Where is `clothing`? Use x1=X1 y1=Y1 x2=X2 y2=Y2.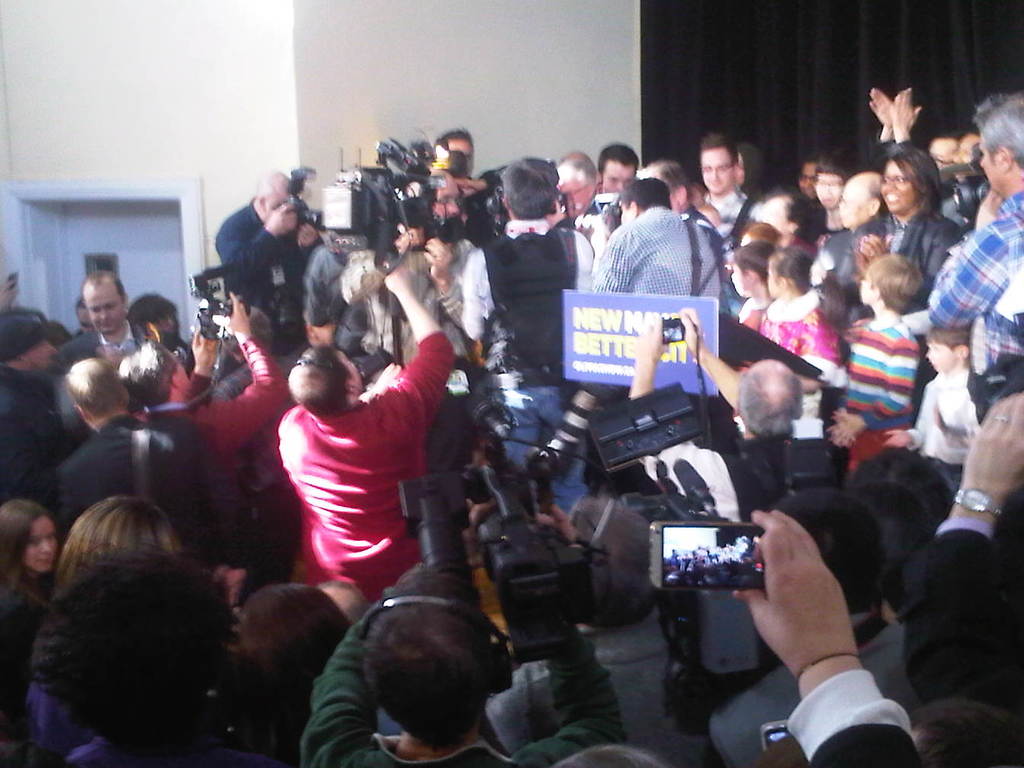
x1=727 y1=423 x2=850 y2=523.
